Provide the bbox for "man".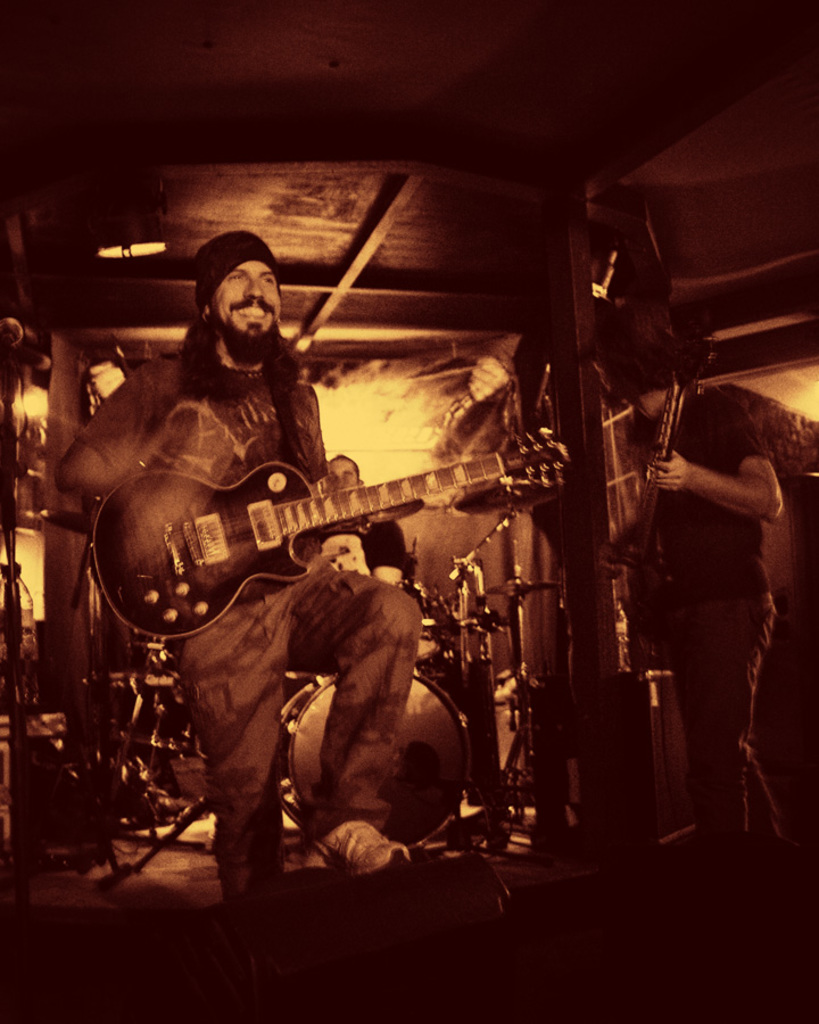
bbox=[628, 317, 789, 852].
